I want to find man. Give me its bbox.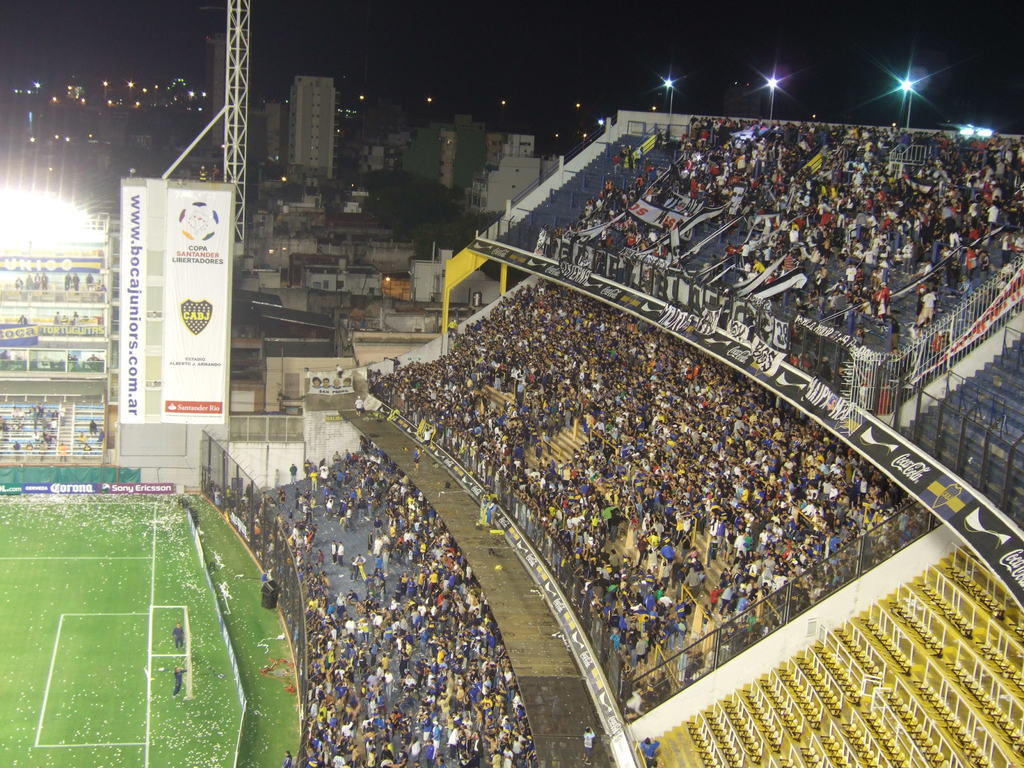
(left=278, top=490, right=287, bottom=507).
